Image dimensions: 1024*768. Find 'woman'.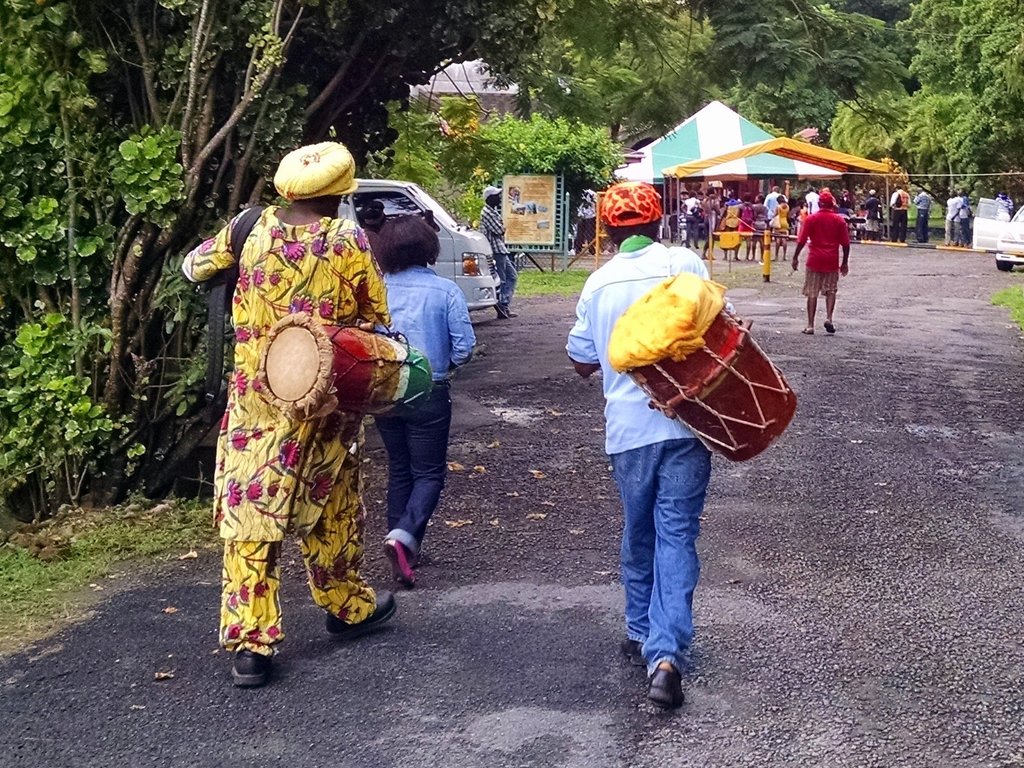
738/188/756/261.
